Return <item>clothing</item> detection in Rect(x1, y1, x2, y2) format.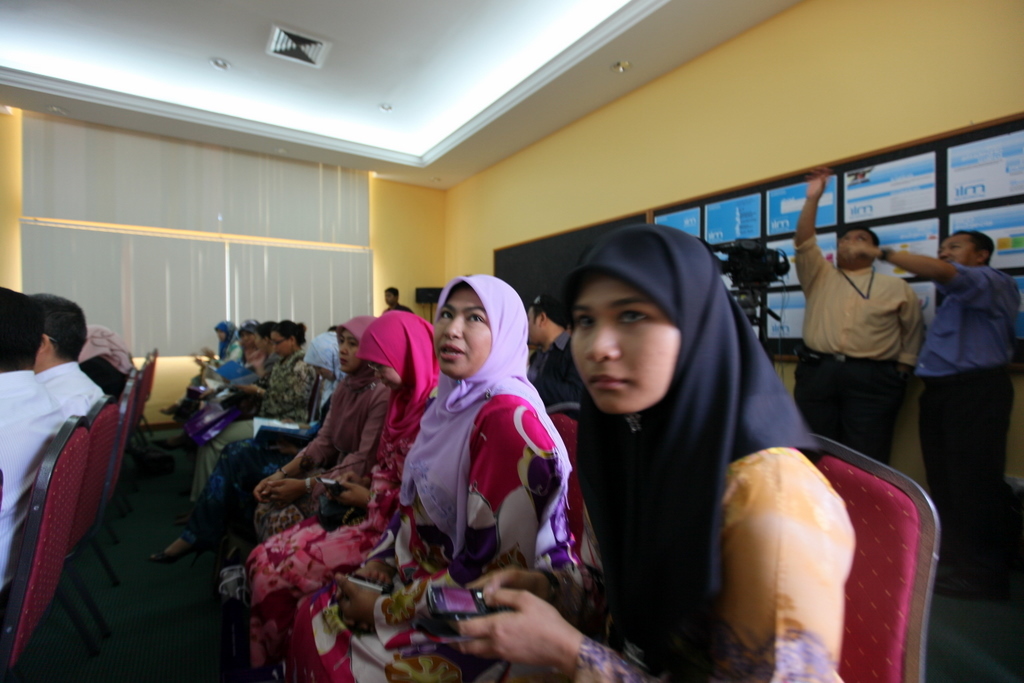
Rect(36, 353, 95, 431).
